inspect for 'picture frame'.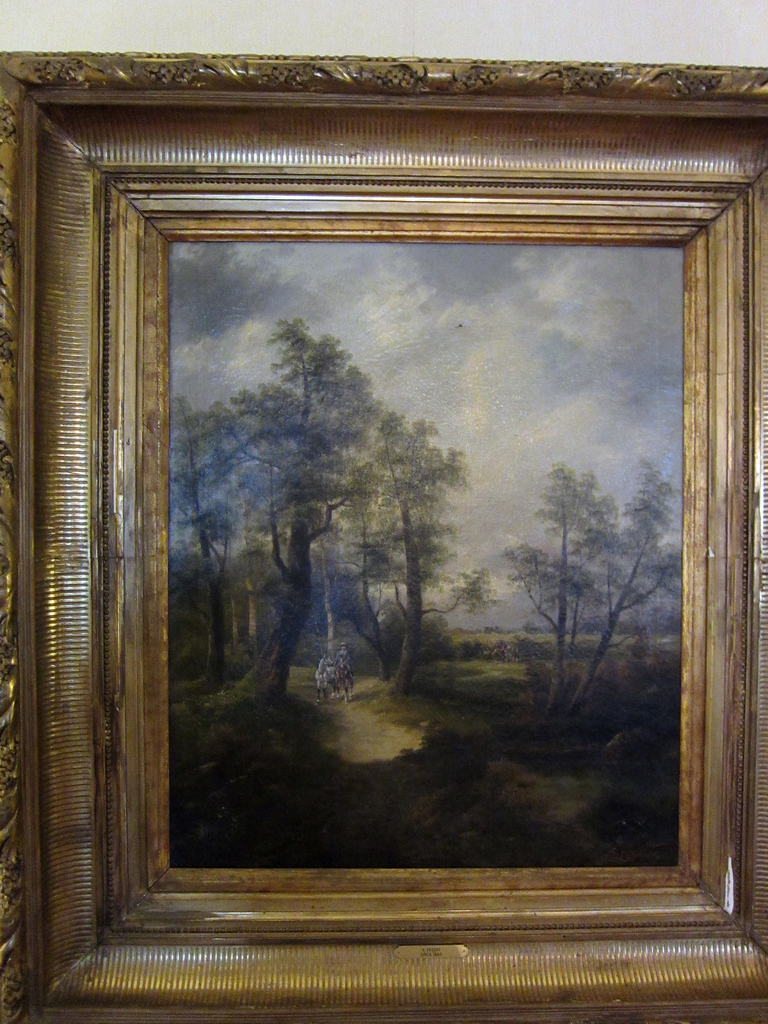
Inspection: bbox=(0, 46, 767, 1023).
